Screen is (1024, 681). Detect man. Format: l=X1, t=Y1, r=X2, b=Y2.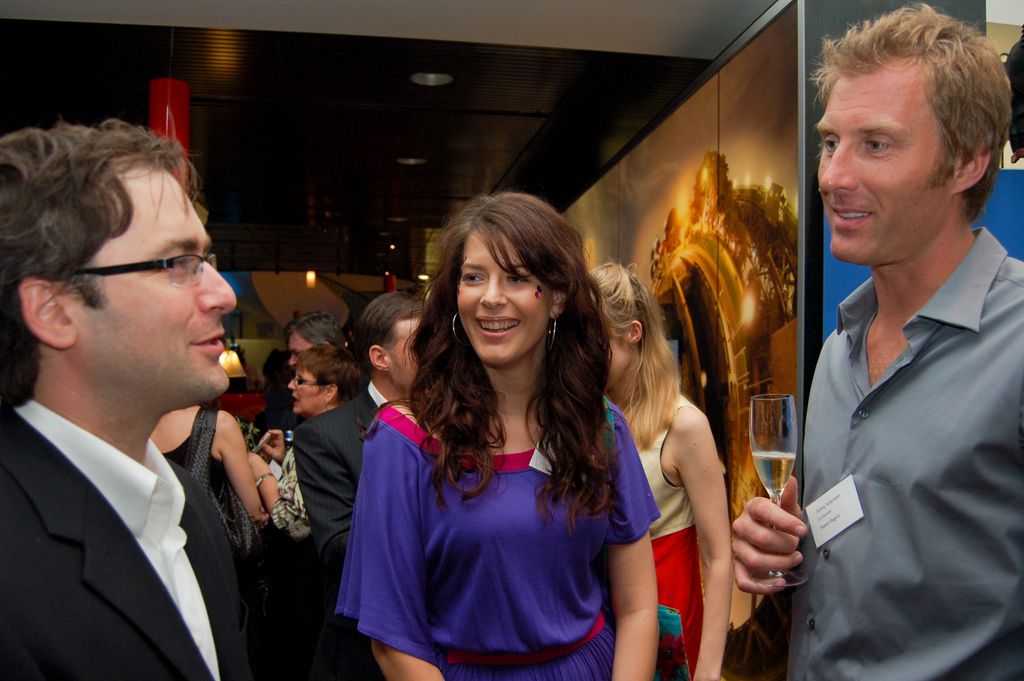
l=291, t=288, r=426, b=680.
